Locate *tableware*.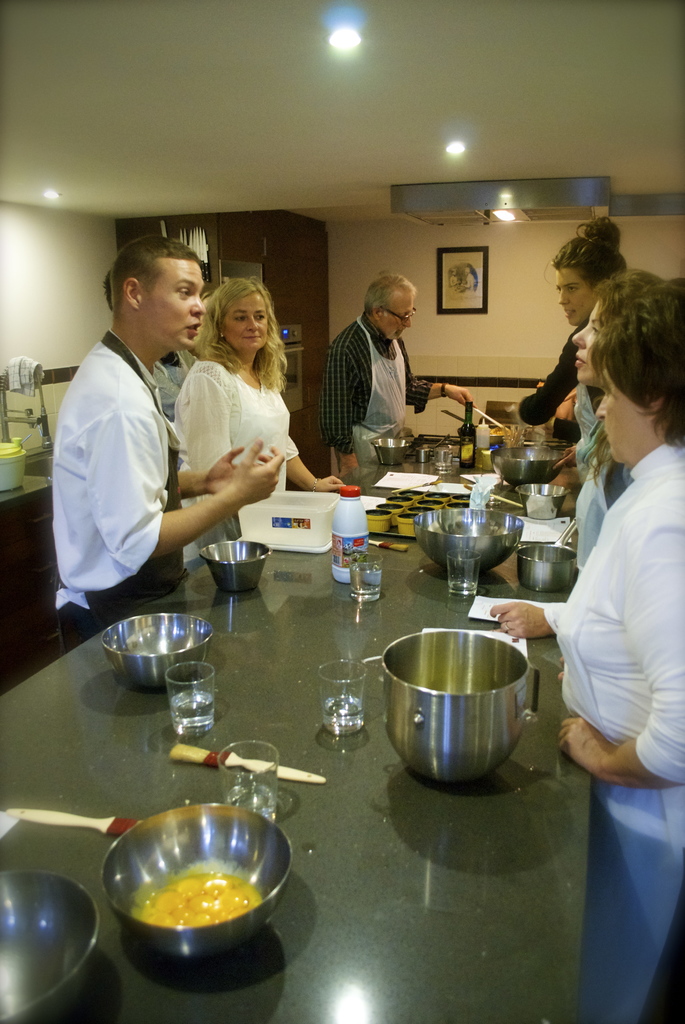
Bounding box: {"left": 201, "top": 541, "right": 271, "bottom": 593}.
